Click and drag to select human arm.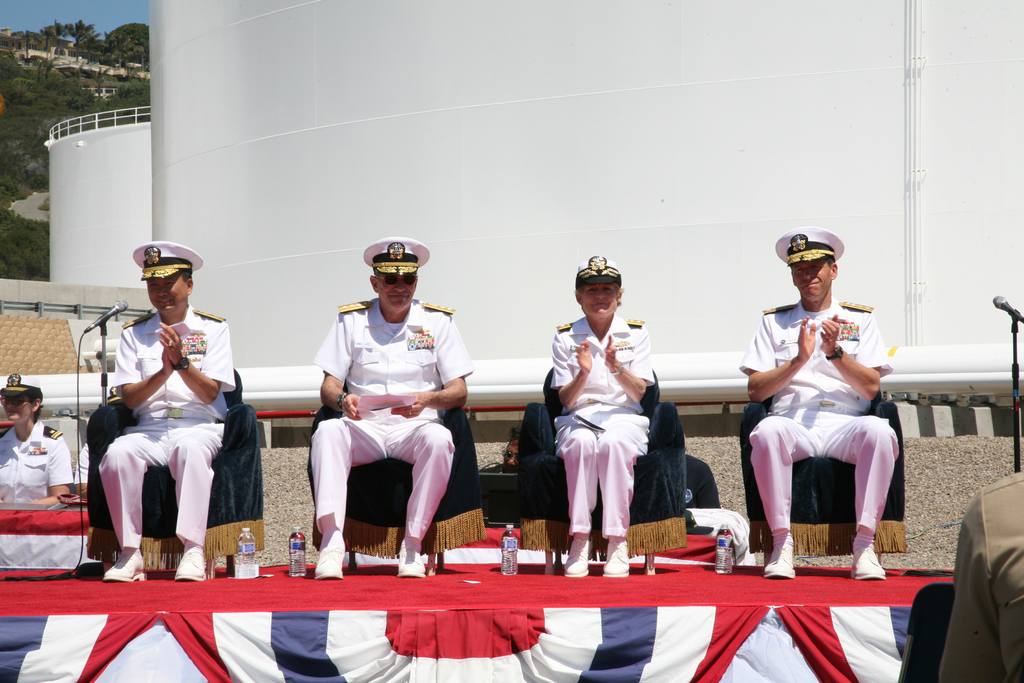
Selection: region(117, 317, 181, 404).
